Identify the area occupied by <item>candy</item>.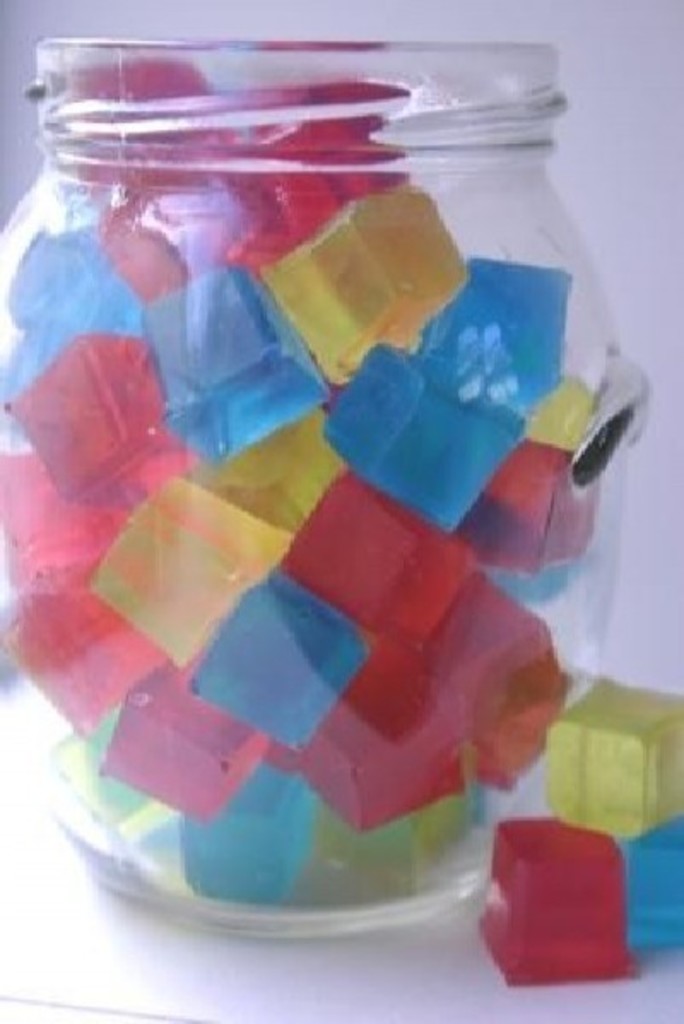
Area: 477 815 638 981.
